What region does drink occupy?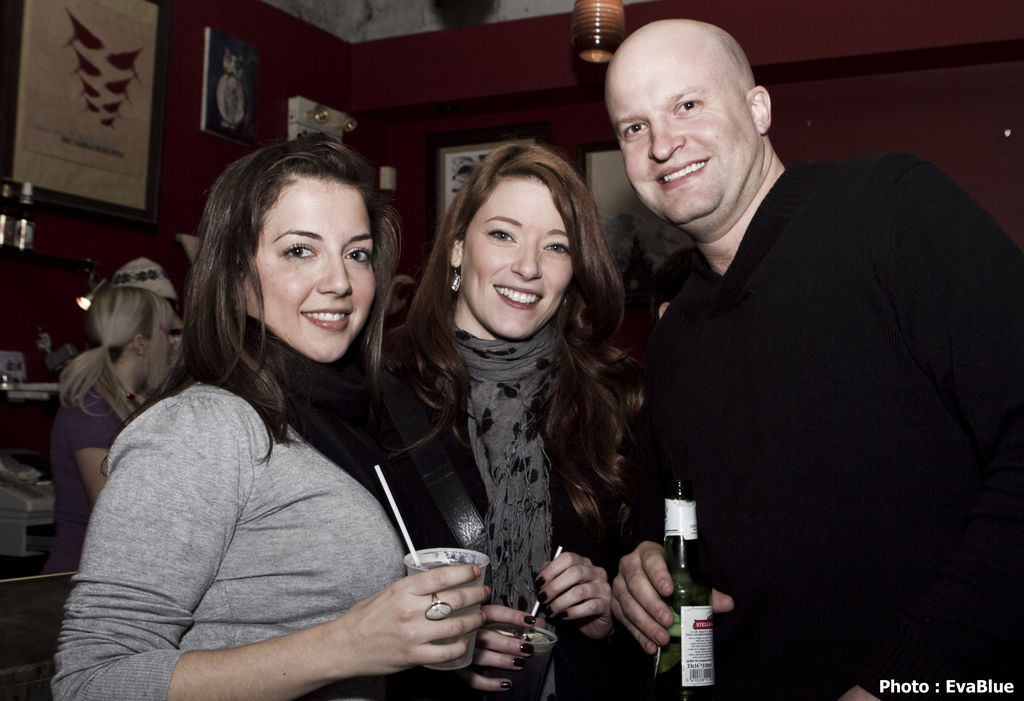
region(11, 182, 36, 250).
